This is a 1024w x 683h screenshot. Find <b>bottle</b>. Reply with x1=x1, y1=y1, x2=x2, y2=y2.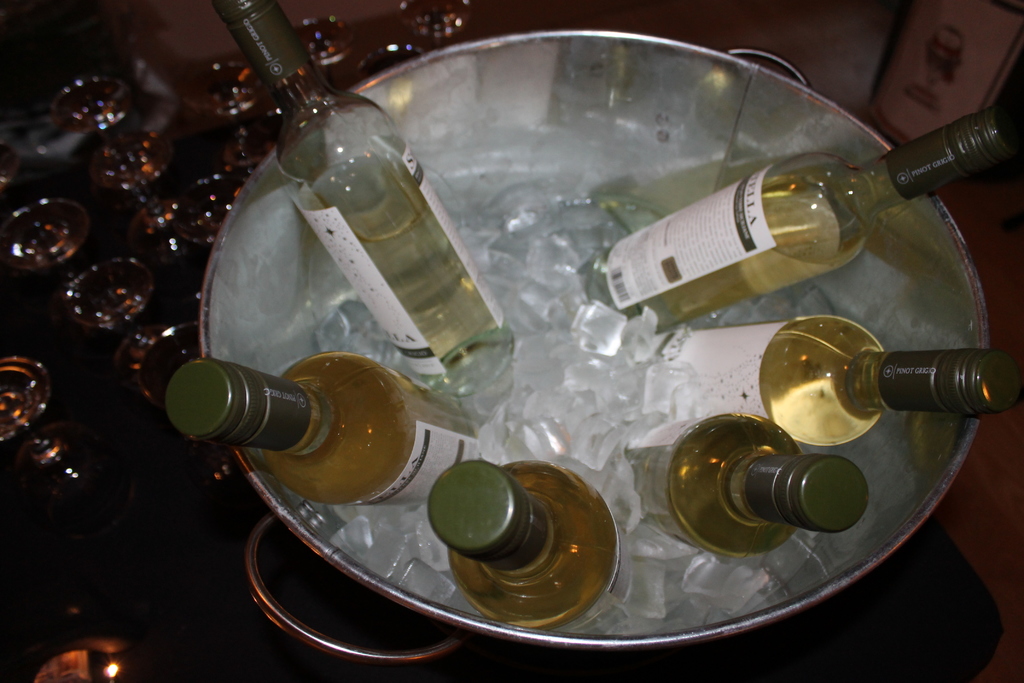
x1=582, y1=105, x2=1023, y2=347.
